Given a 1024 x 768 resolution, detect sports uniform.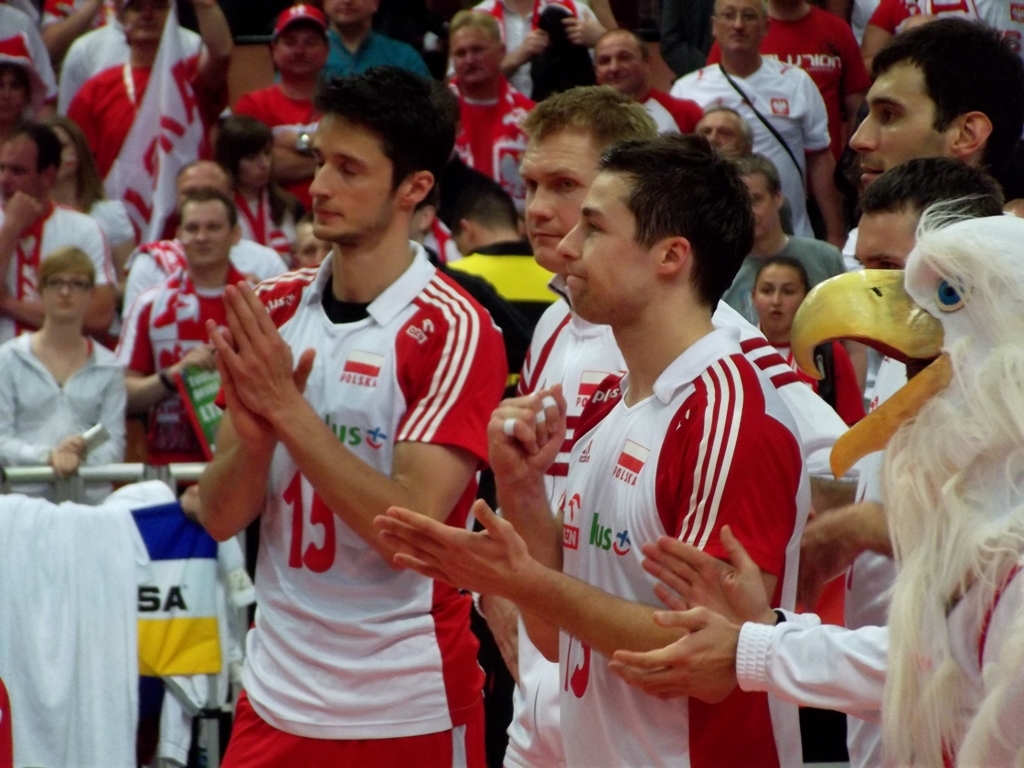
select_region(215, 243, 509, 737).
